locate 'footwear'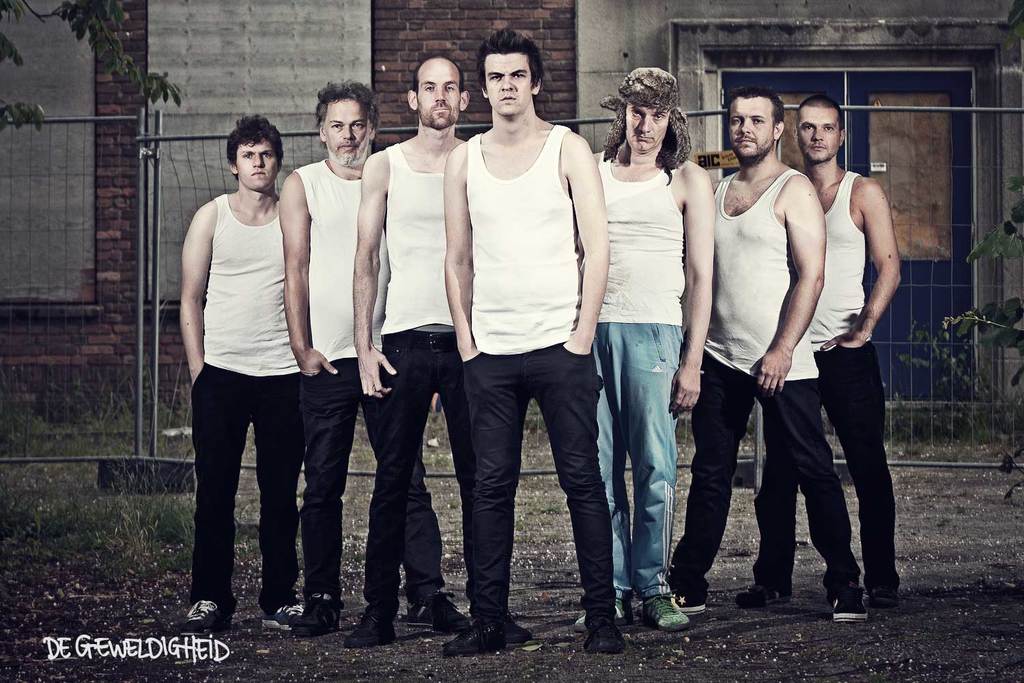
(x1=573, y1=599, x2=637, y2=633)
